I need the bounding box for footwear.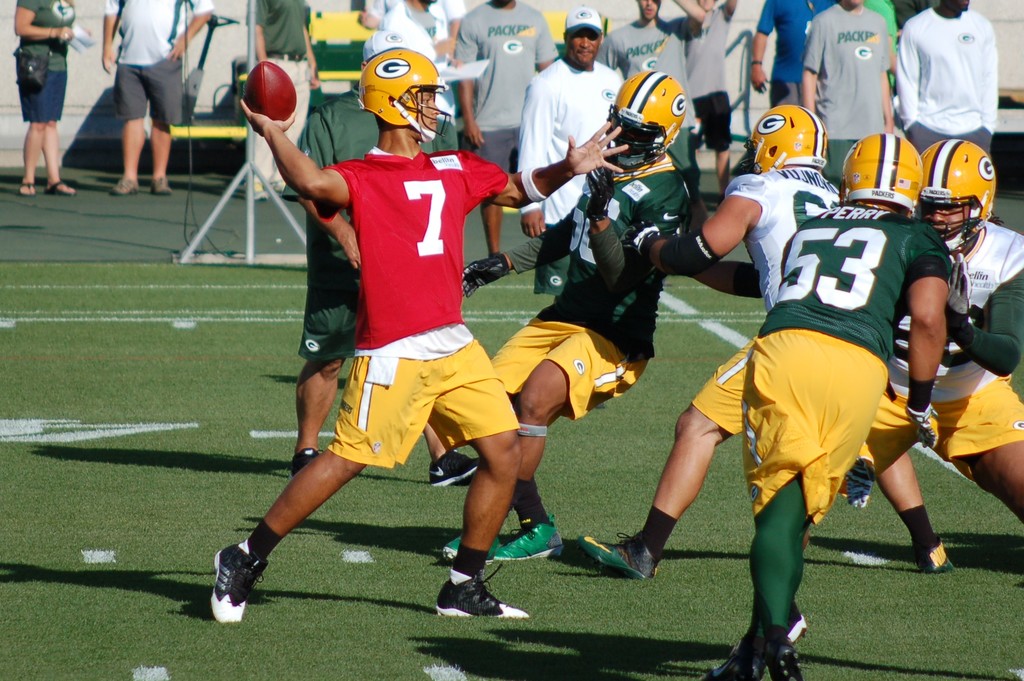
Here it is: Rect(43, 177, 74, 196).
